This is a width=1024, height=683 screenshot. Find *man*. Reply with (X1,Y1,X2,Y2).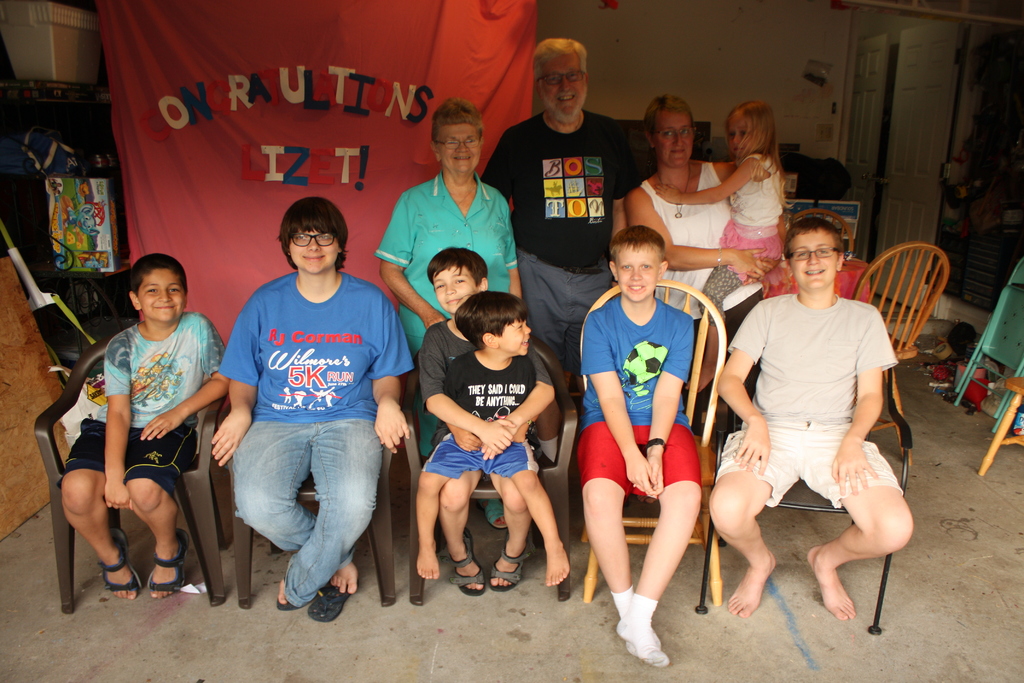
(705,218,912,621).
